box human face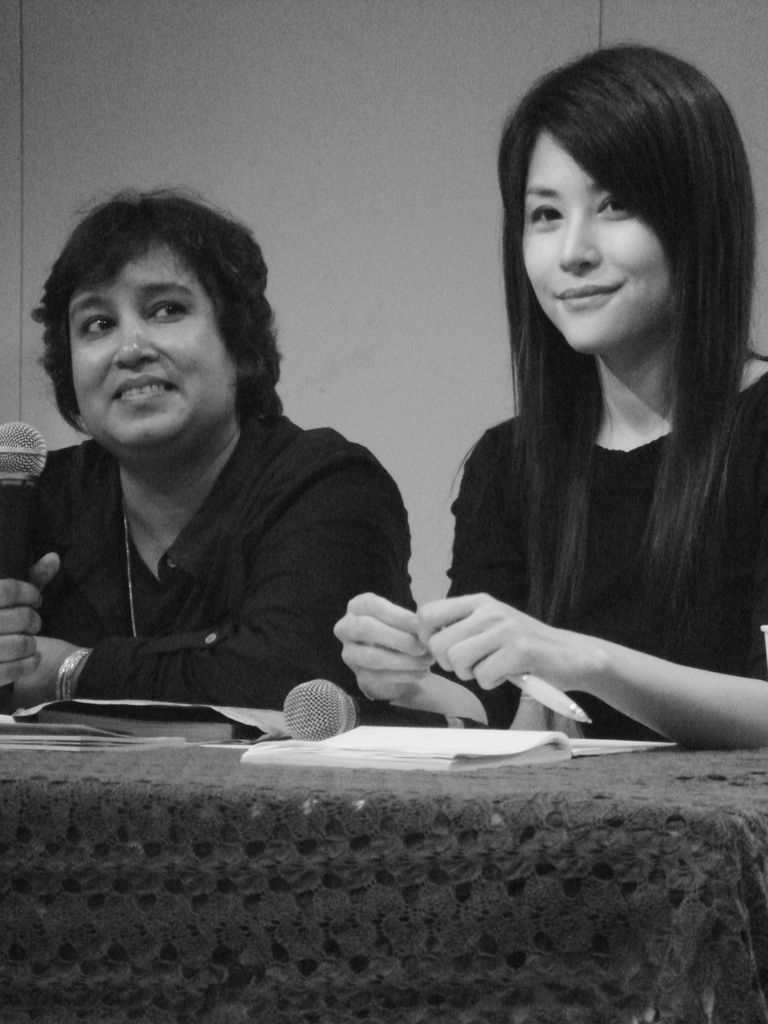
bbox=(527, 121, 664, 352)
